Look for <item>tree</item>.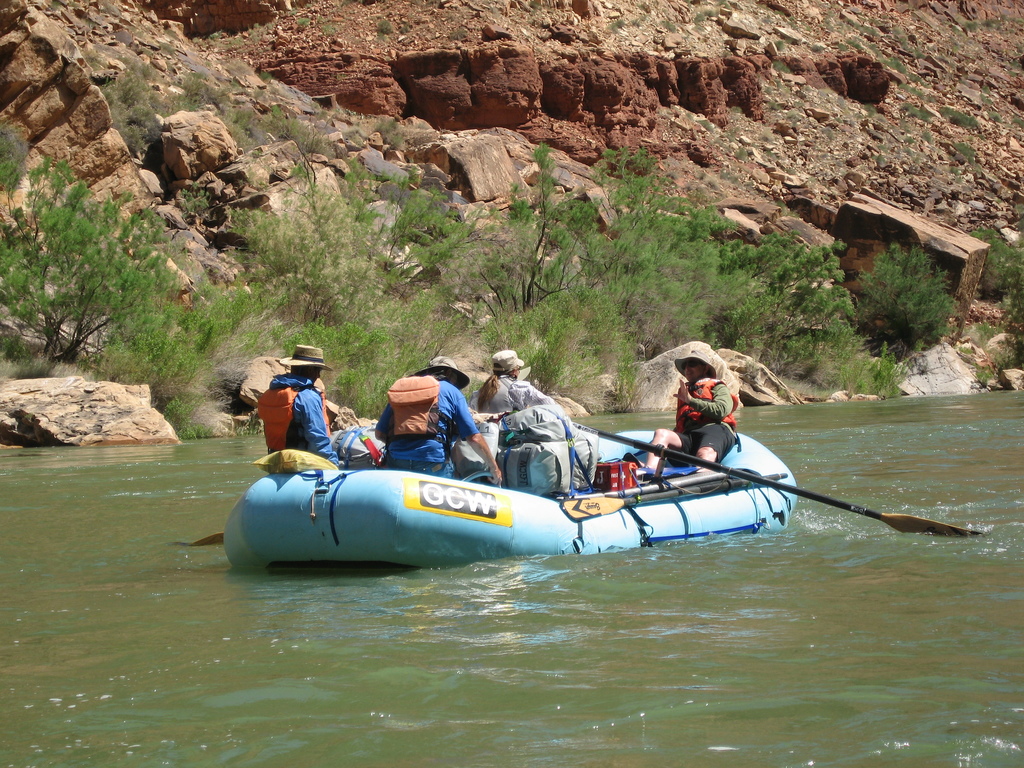
Found: detection(983, 209, 1023, 341).
